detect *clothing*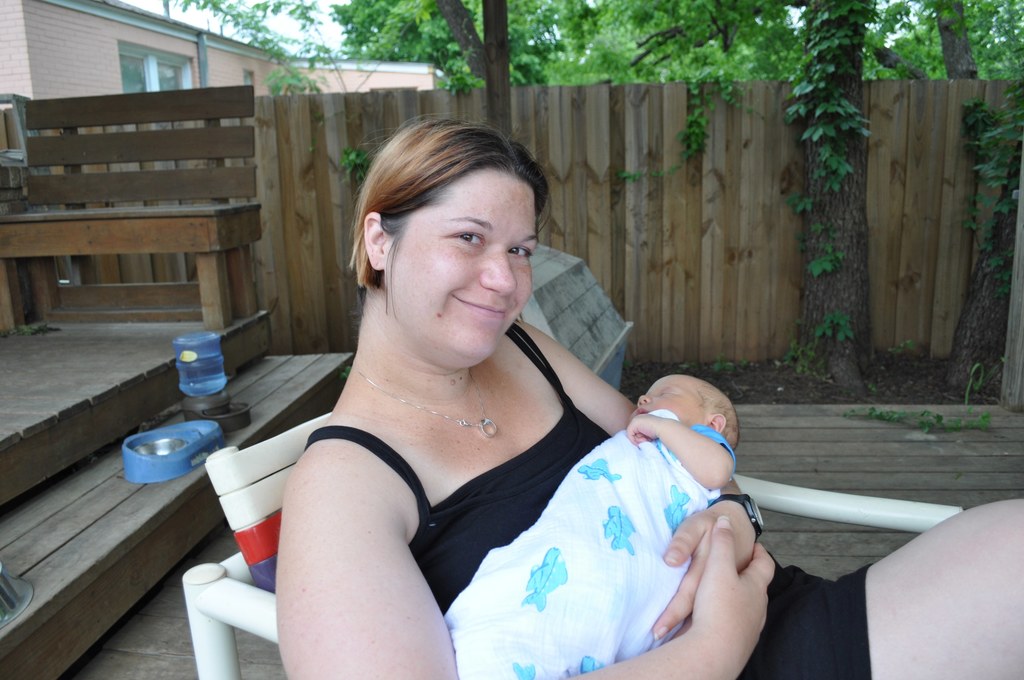
(x1=305, y1=326, x2=867, y2=679)
